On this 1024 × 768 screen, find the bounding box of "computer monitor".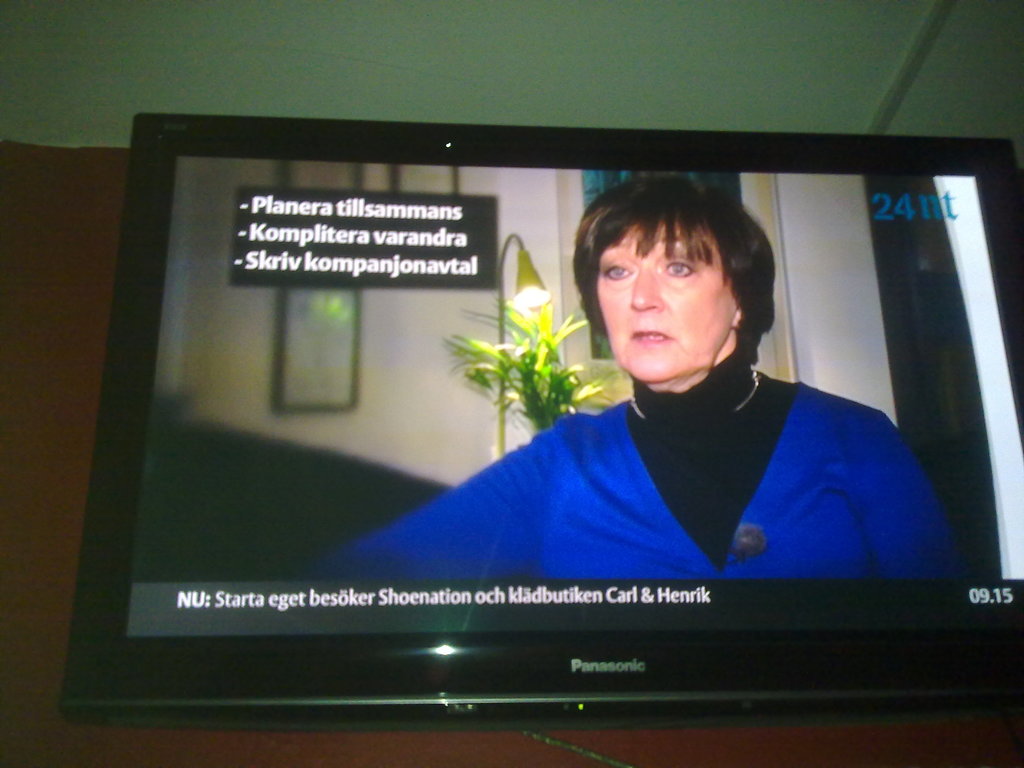
Bounding box: (left=60, top=110, right=1023, bottom=725).
